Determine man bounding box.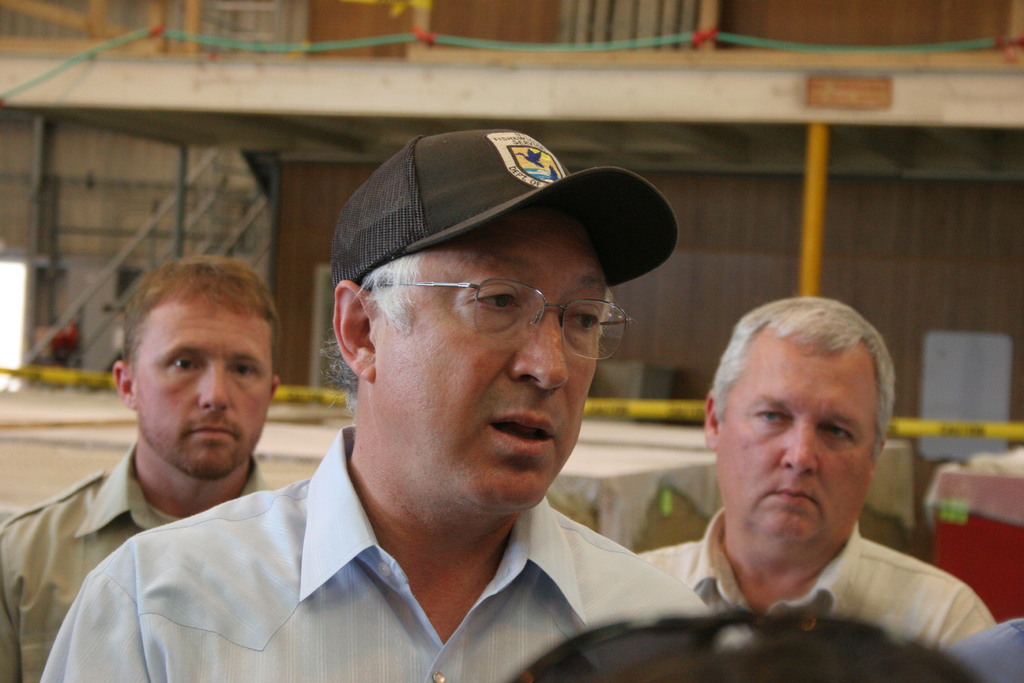
Determined: <box>628,299,989,663</box>.
